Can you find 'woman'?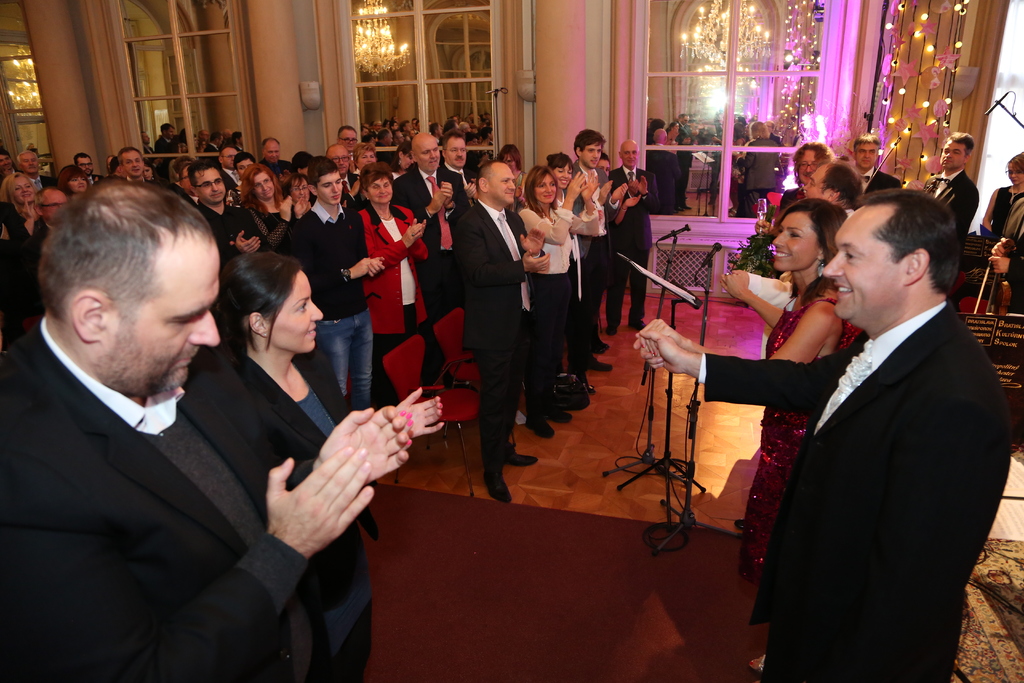
Yes, bounding box: 356,163,428,412.
